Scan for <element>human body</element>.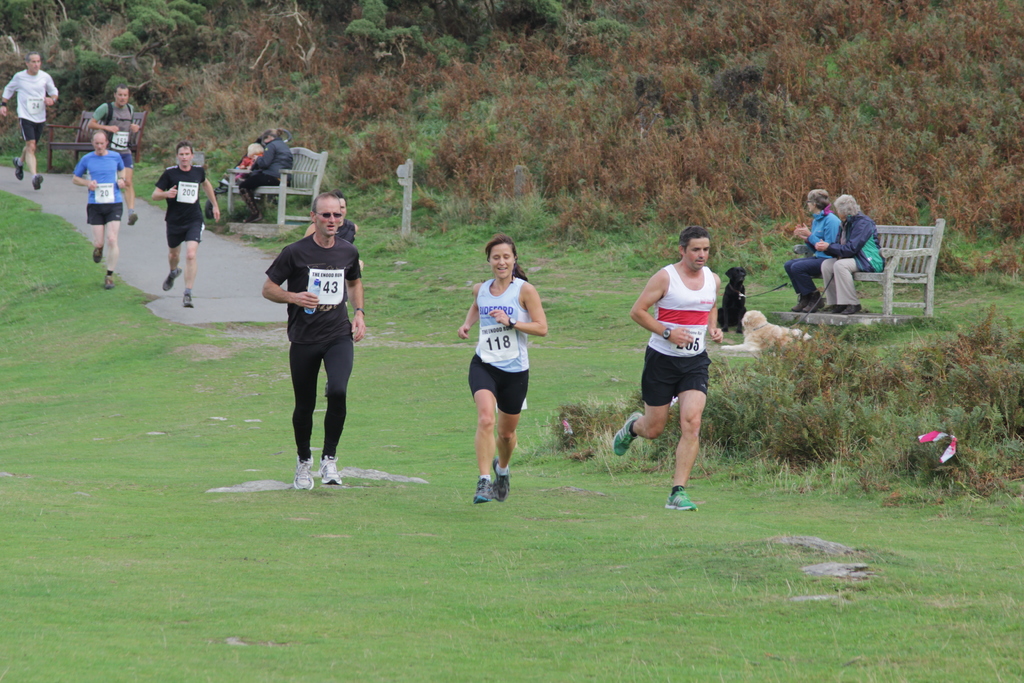
Scan result: rect(455, 279, 546, 502).
